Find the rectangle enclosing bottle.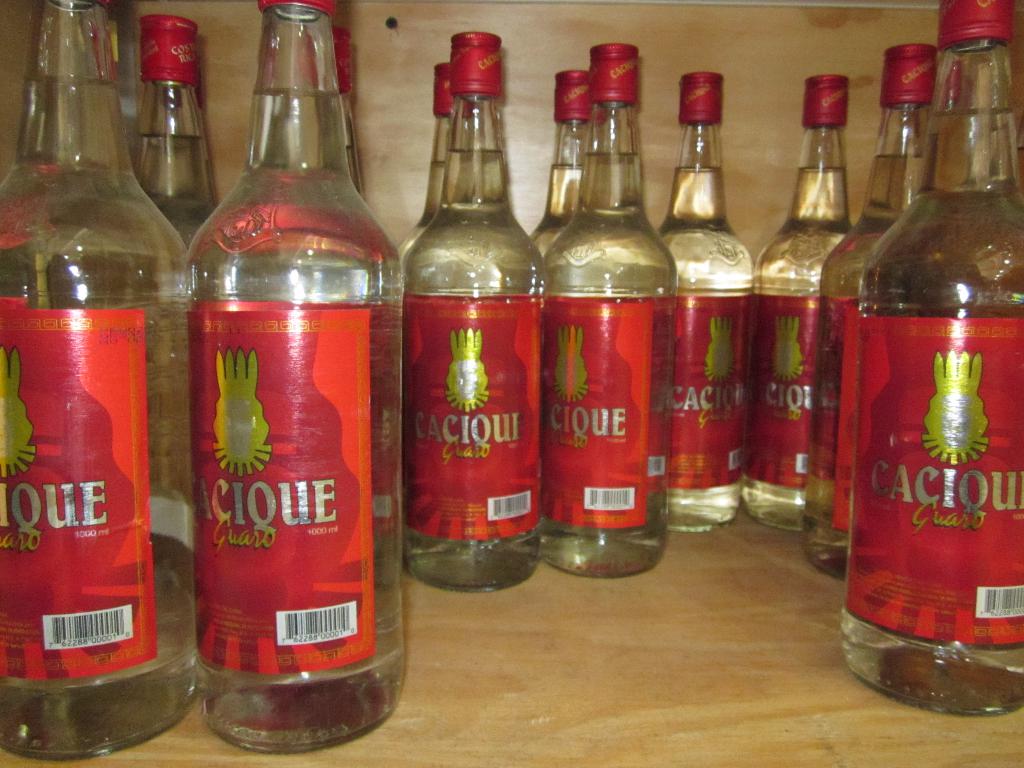
399:27:543:596.
